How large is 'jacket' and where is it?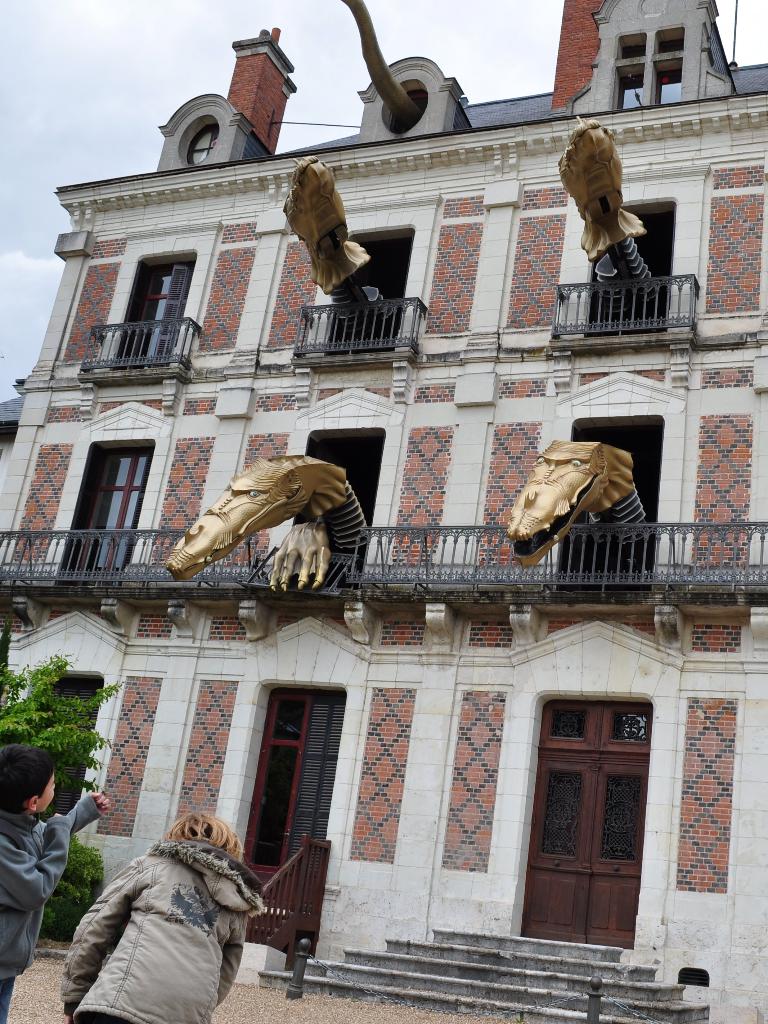
Bounding box: 0 790 99 981.
